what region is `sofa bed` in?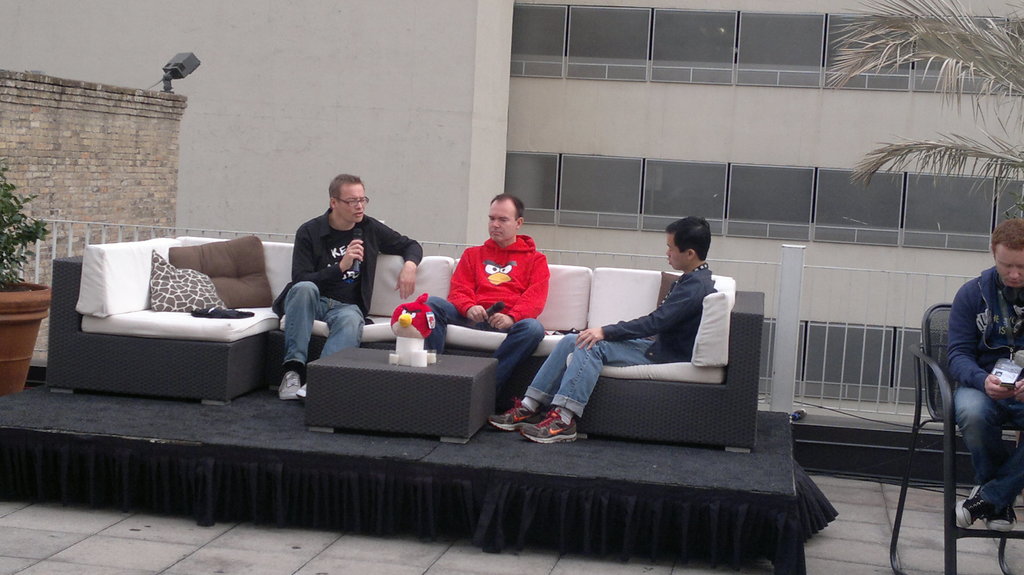
BBox(48, 230, 764, 456).
